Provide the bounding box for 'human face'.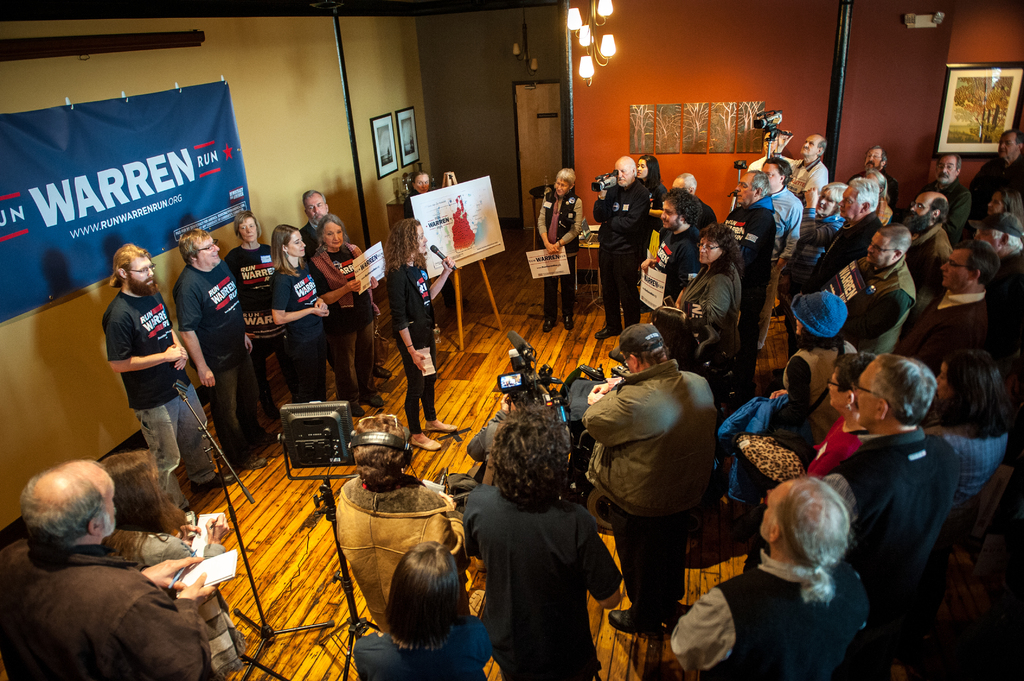
x1=794, y1=313, x2=804, y2=337.
